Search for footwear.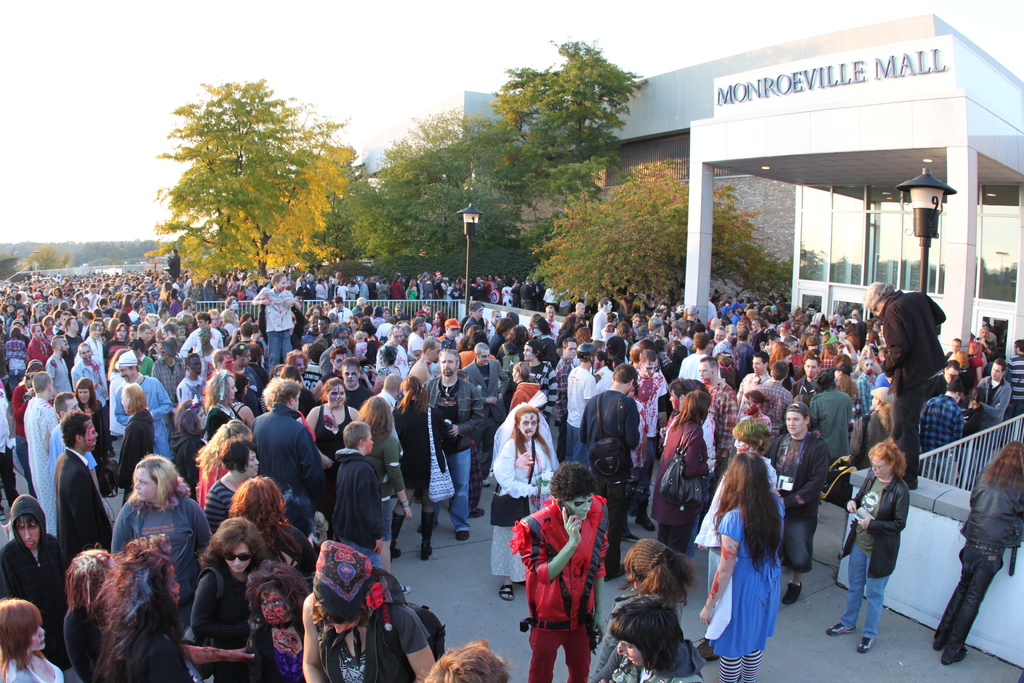
Found at box(387, 511, 401, 559).
